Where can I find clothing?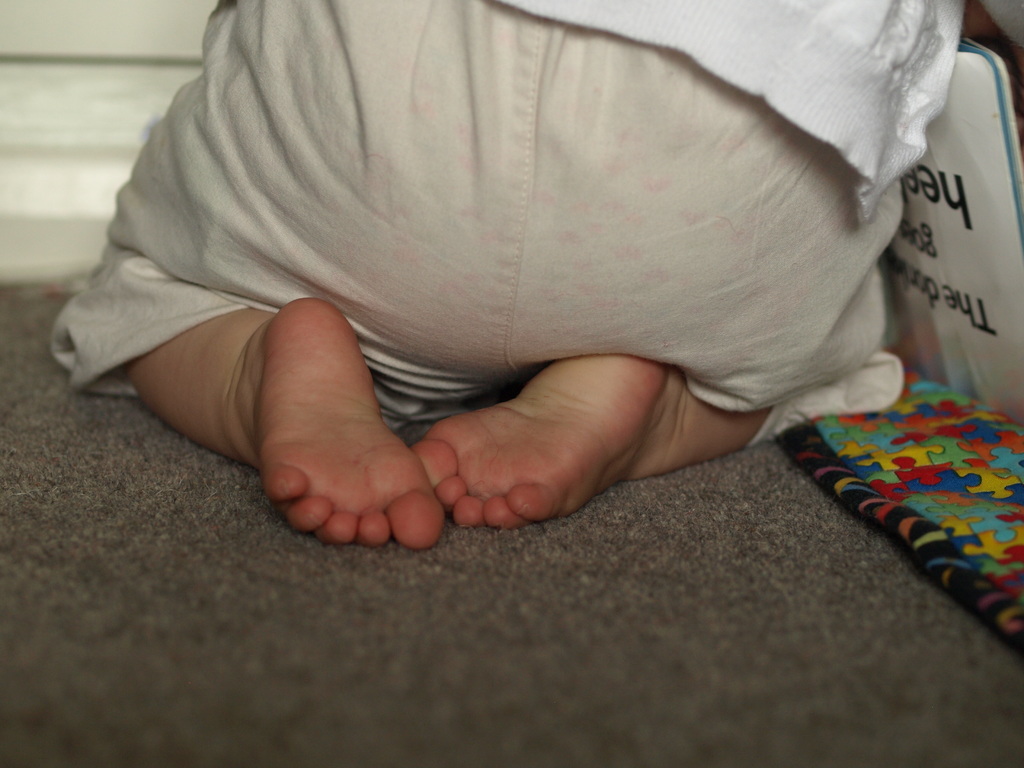
You can find it at locate(51, 0, 967, 448).
